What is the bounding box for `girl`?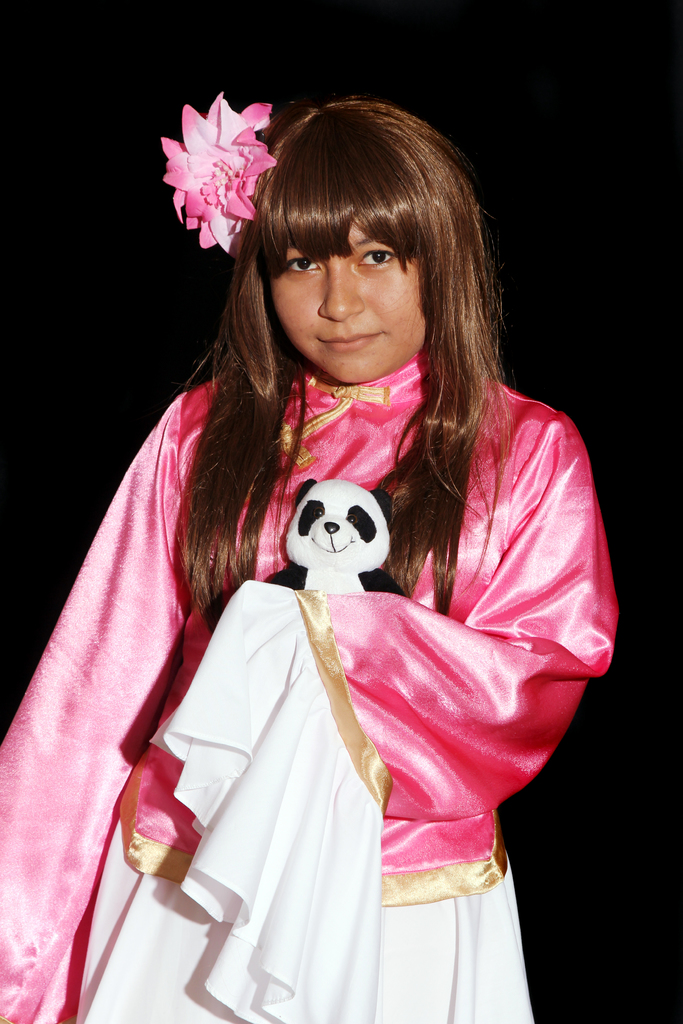
[x1=0, y1=89, x2=616, y2=1023].
